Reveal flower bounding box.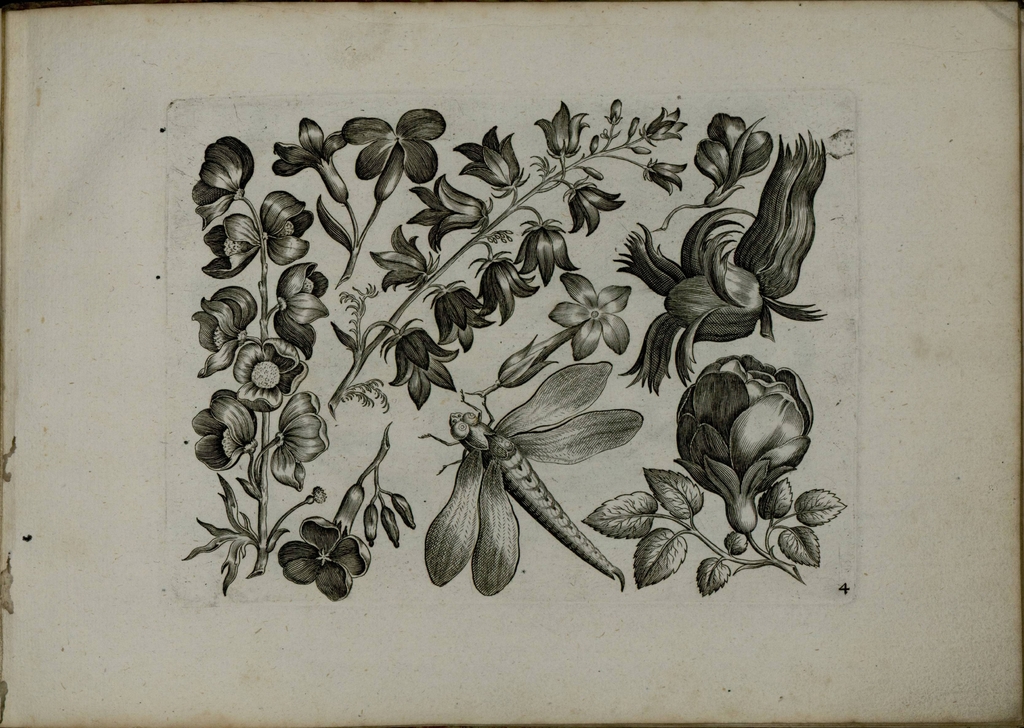
Revealed: pyautogui.locateOnScreen(664, 341, 815, 535).
